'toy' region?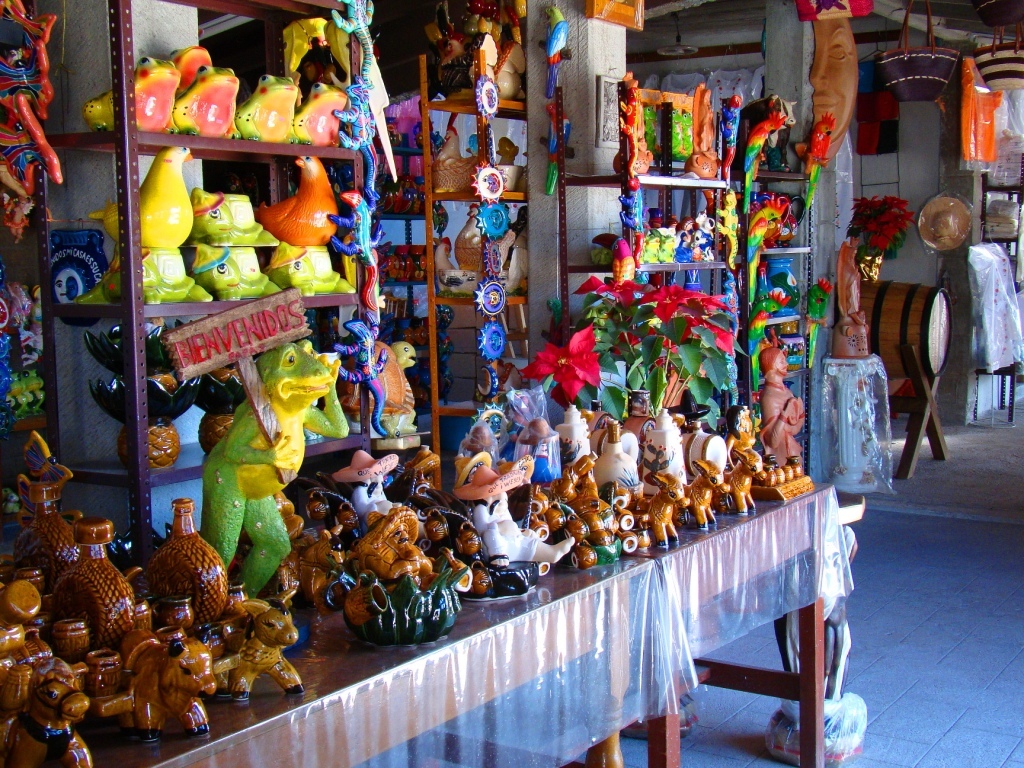
[x1=195, y1=336, x2=300, y2=598]
